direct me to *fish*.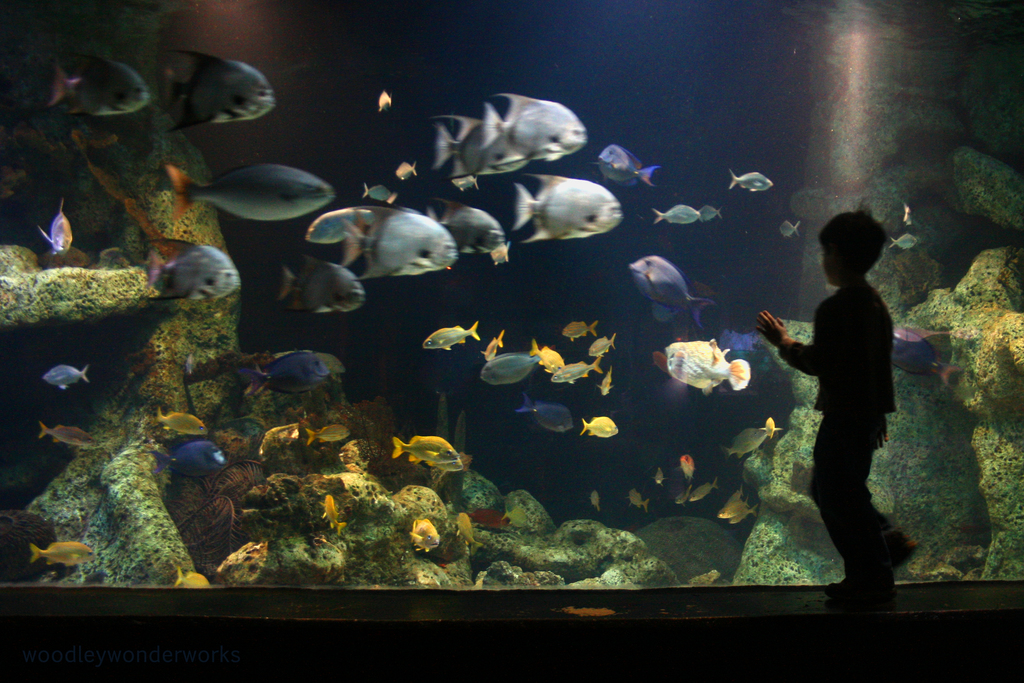
Direction: rect(472, 506, 508, 530).
